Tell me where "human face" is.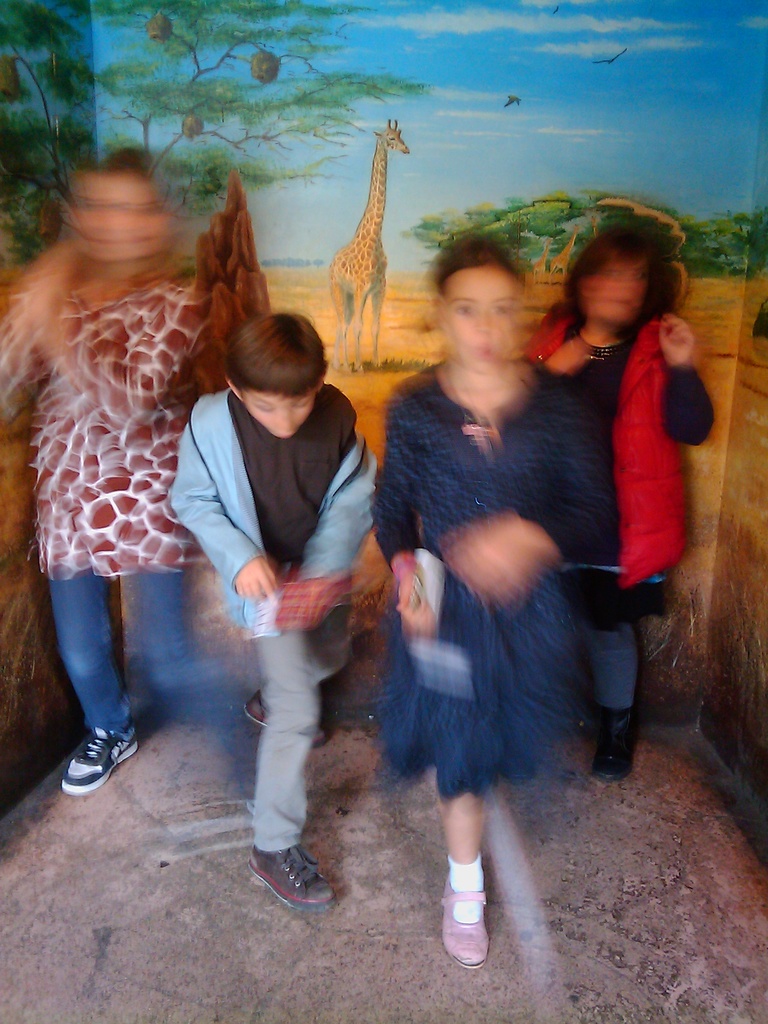
"human face" is at (439,266,525,376).
